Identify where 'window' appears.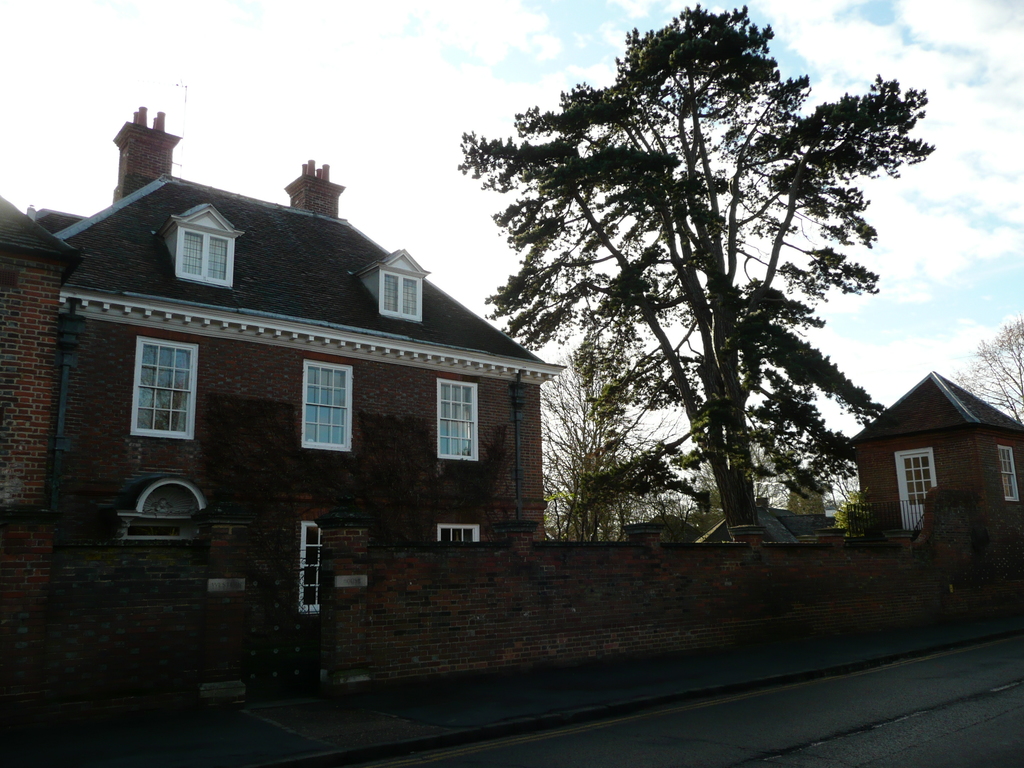
Appears at region(441, 380, 477, 459).
